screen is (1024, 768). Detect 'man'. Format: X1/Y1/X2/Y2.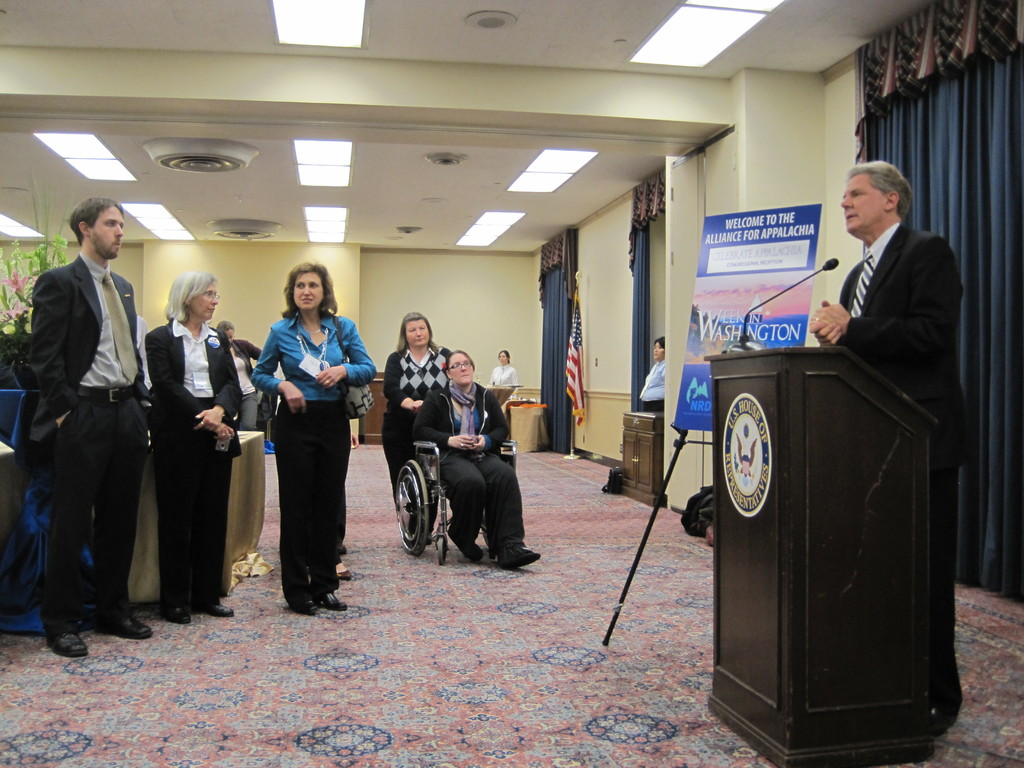
216/320/271/428.
